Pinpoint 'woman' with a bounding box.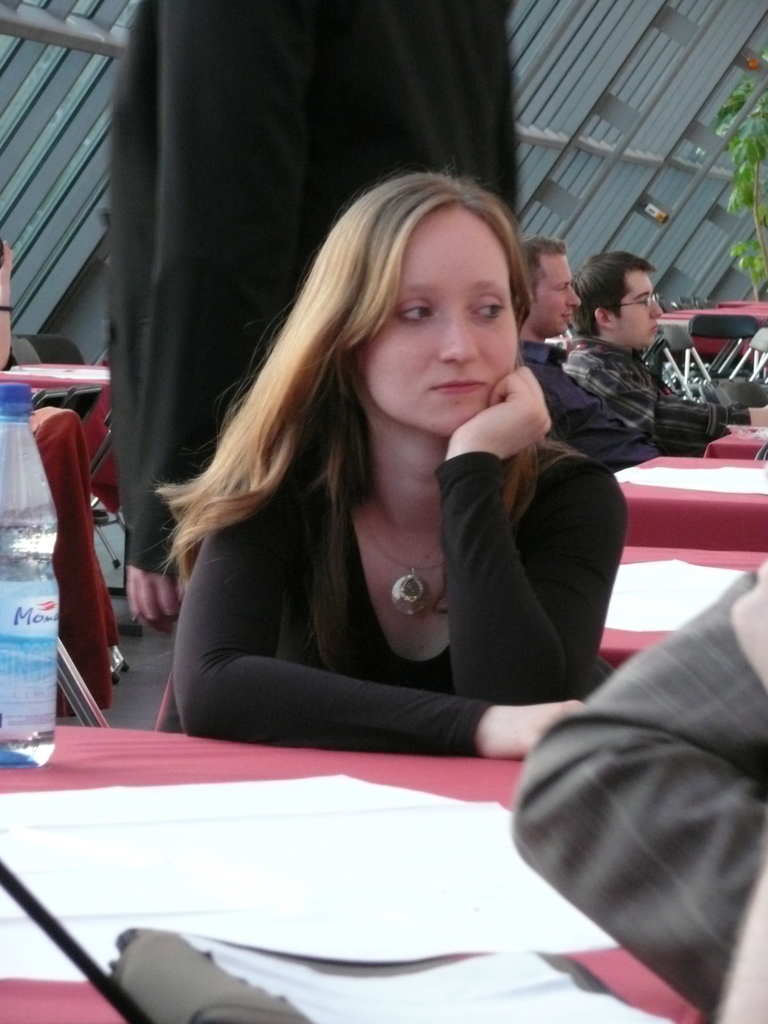
[142,127,631,787].
